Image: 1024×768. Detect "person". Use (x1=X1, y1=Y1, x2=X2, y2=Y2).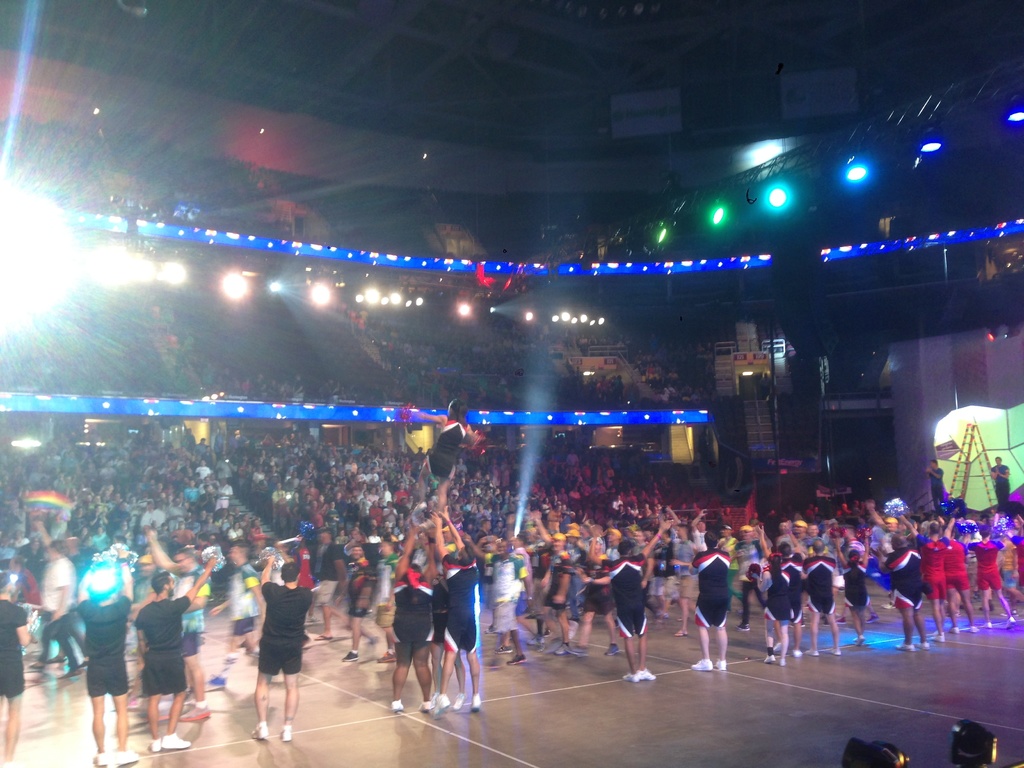
(x1=344, y1=539, x2=374, y2=663).
